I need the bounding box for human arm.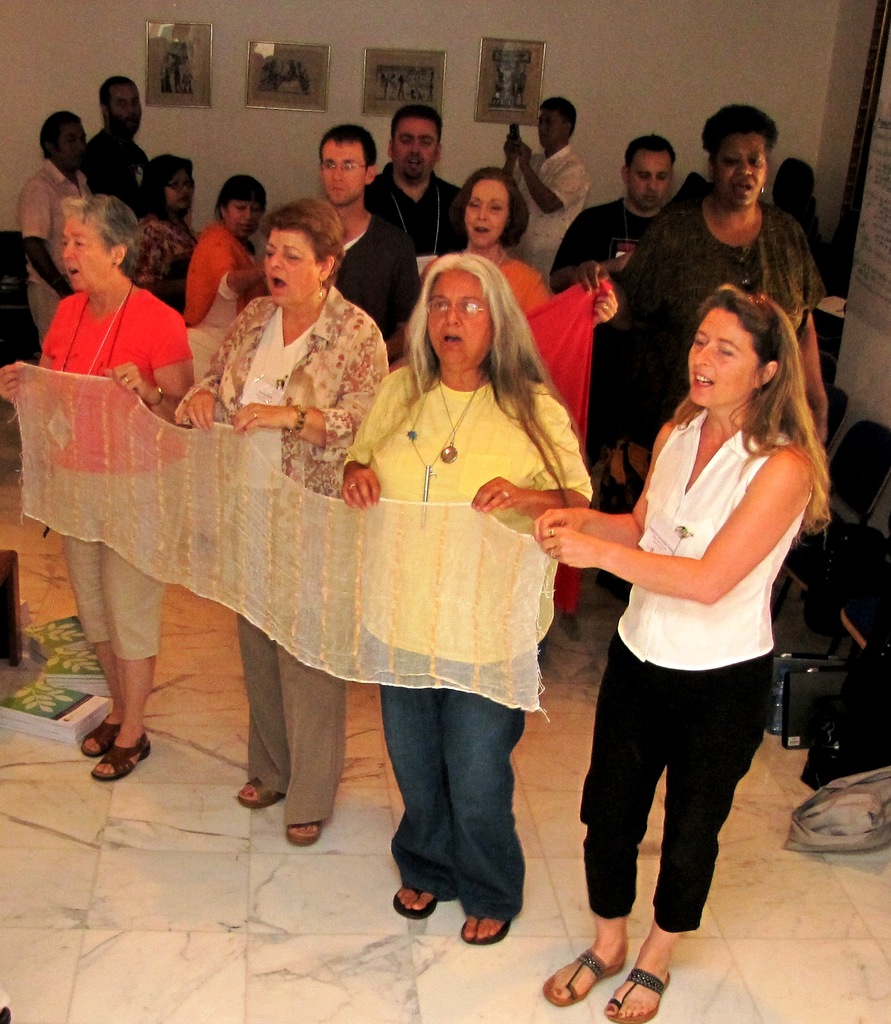
Here it is: <bbox>116, 225, 169, 290</bbox>.
